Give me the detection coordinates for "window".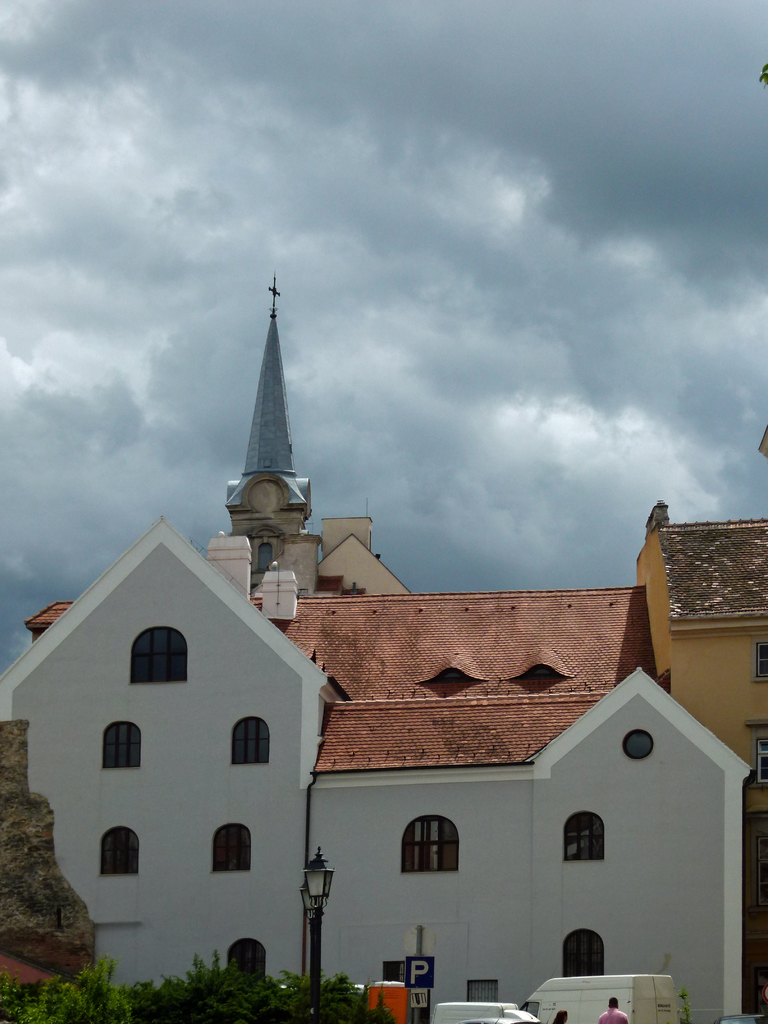
(x1=230, y1=937, x2=263, y2=984).
